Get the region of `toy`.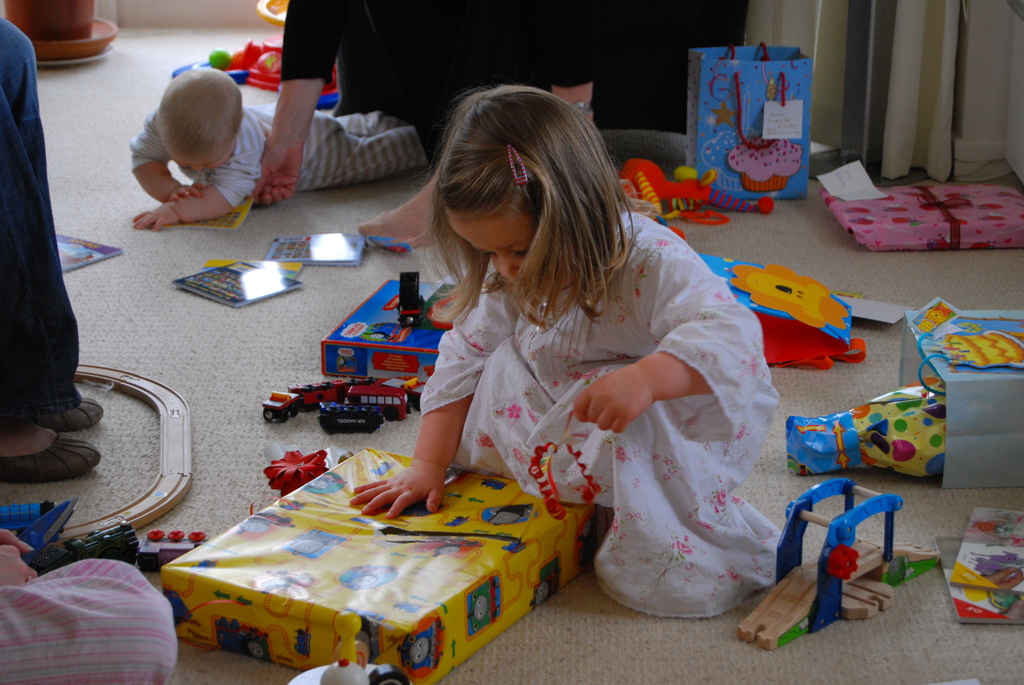
box(276, 614, 409, 684).
